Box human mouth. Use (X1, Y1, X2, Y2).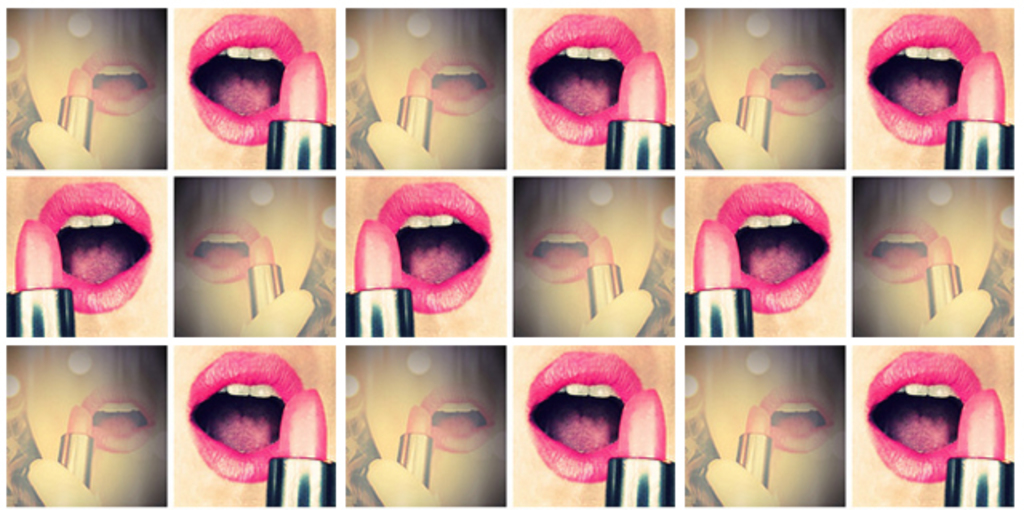
(416, 390, 496, 467).
